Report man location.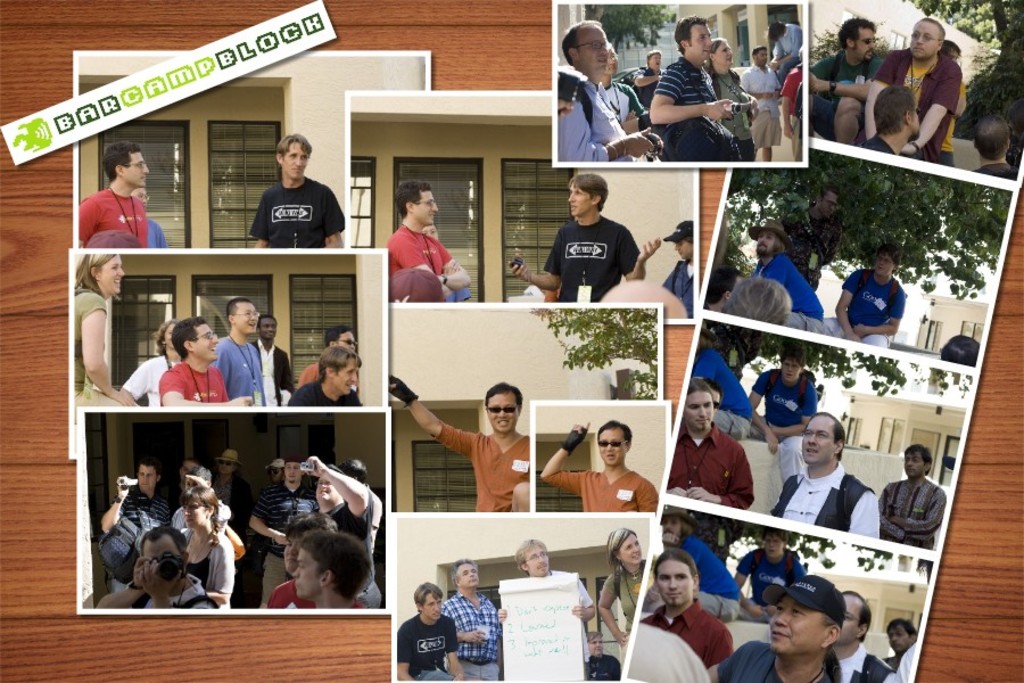
Report: <box>645,15,742,164</box>.
